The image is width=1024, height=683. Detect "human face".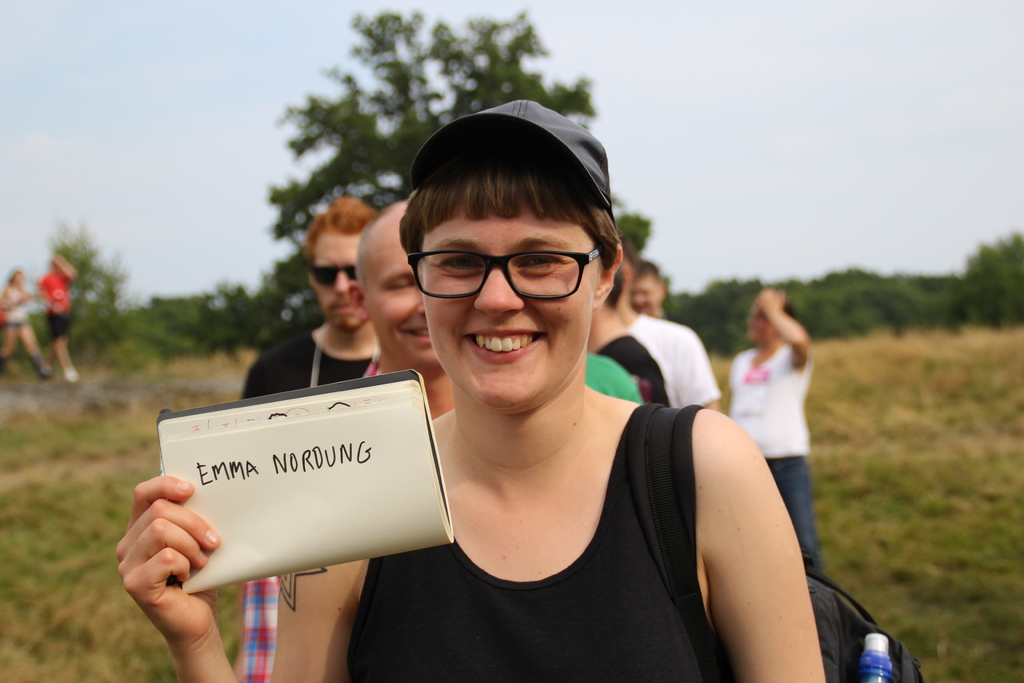
Detection: x1=357, y1=236, x2=451, y2=366.
